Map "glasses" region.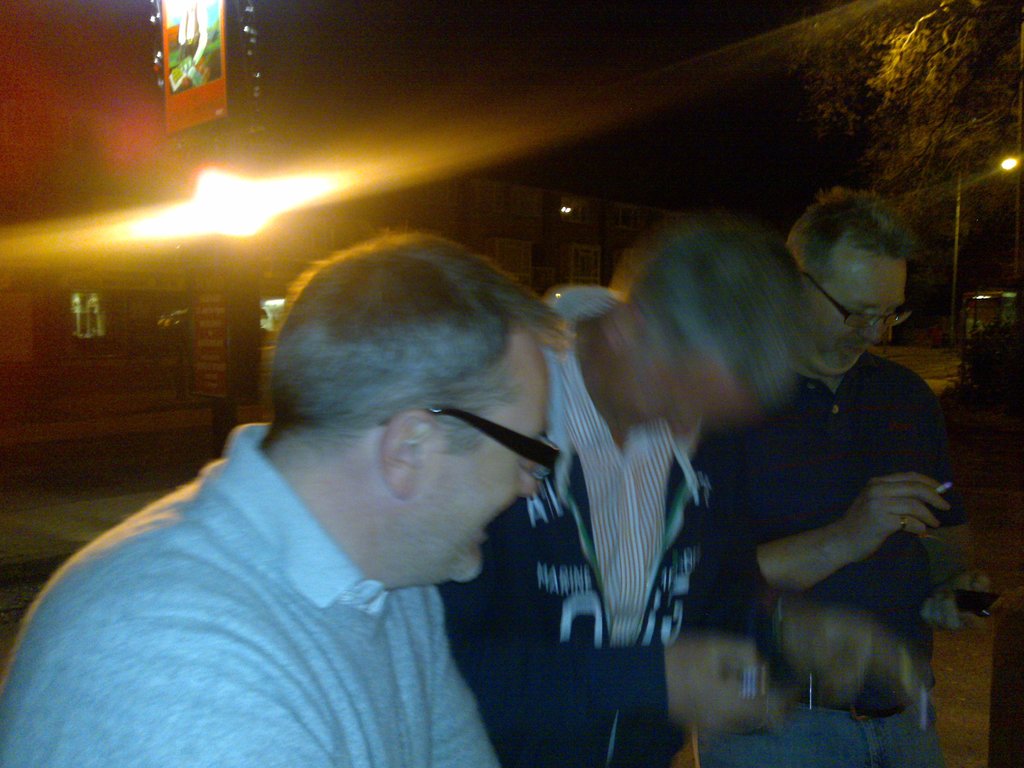
Mapped to bbox=(424, 404, 559, 484).
